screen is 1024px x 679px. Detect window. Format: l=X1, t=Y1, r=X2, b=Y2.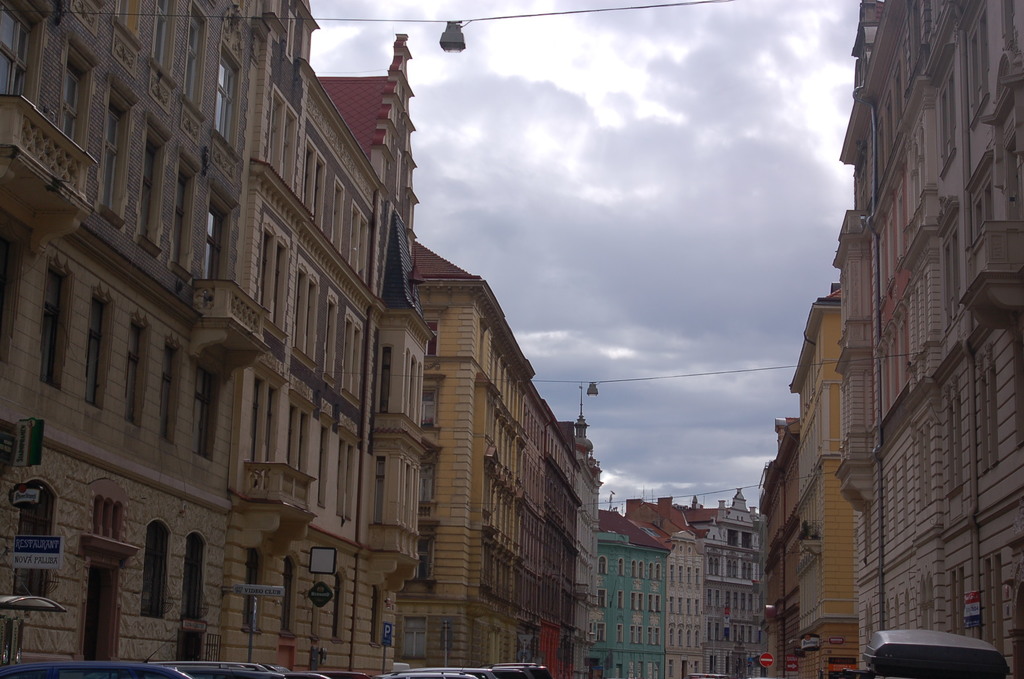
l=282, t=557, r=295, b=634.
